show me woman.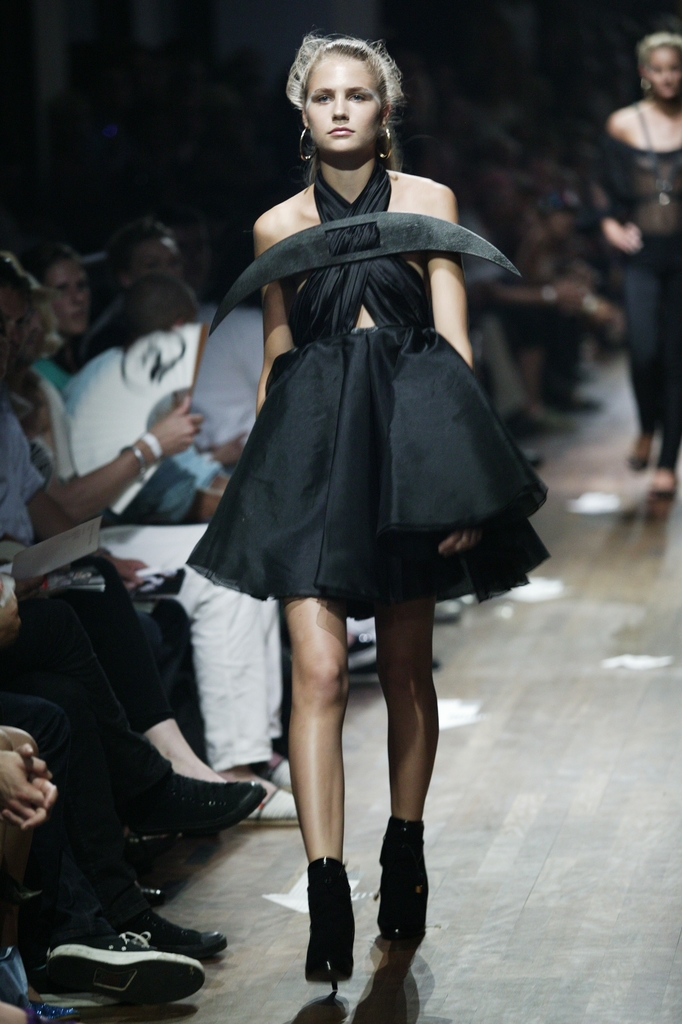
woman is here: region(158, 58, 545, 883).
